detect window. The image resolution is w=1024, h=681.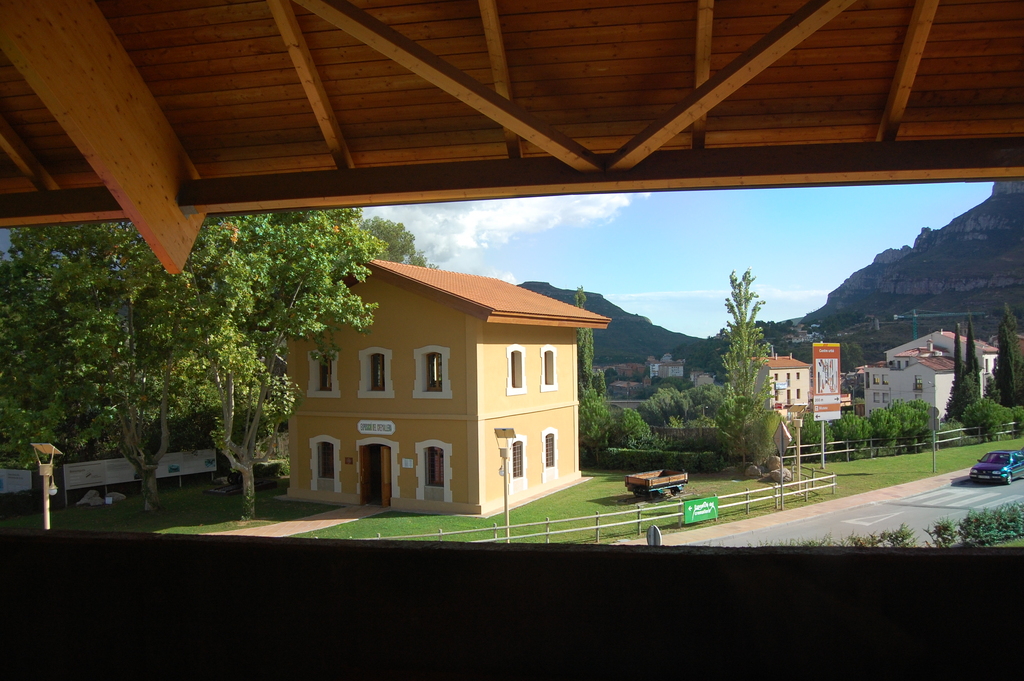
<box>406,343,454,401</box>.
